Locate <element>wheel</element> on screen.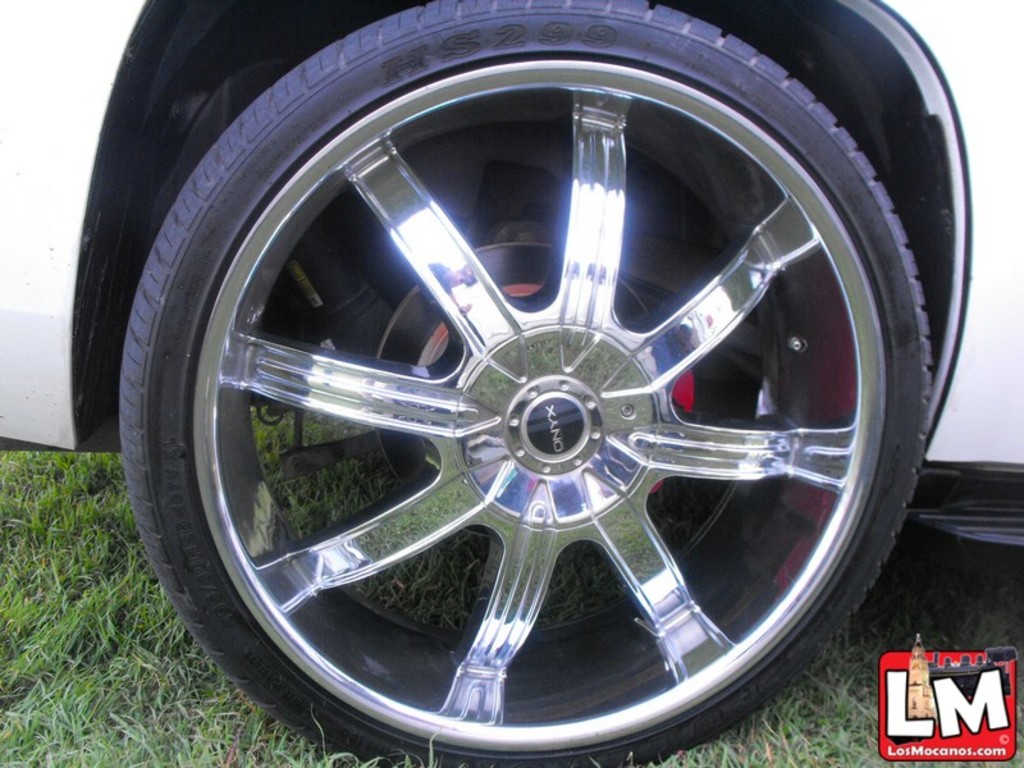
On screen at locate(118, 0, 924, 767).
